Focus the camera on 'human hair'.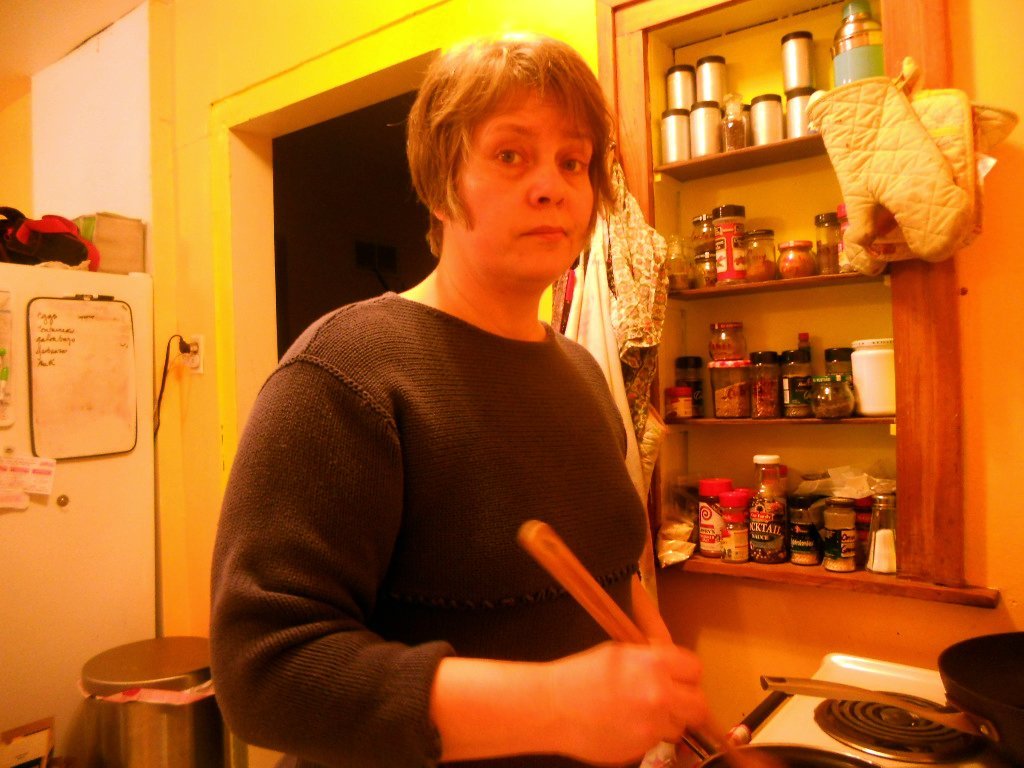
Focus region: rect(395, 39, 625, 275).
